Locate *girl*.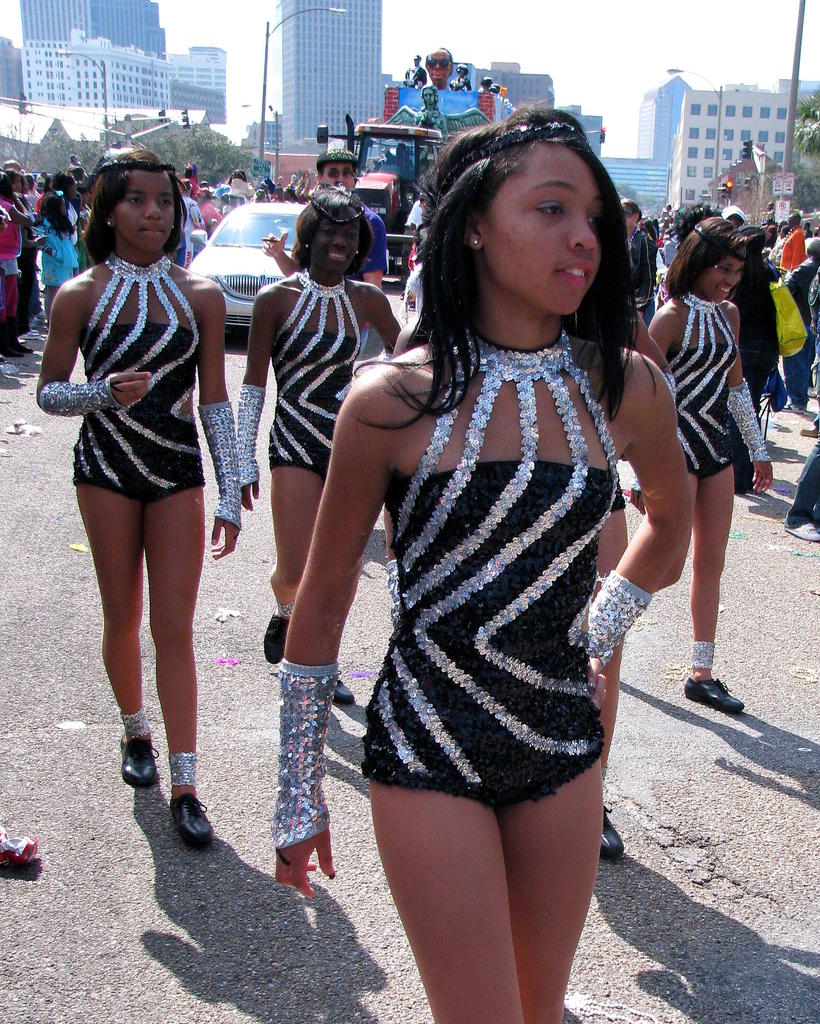
Bounding box: [left=34, top=186, right=81, bottom=324].
